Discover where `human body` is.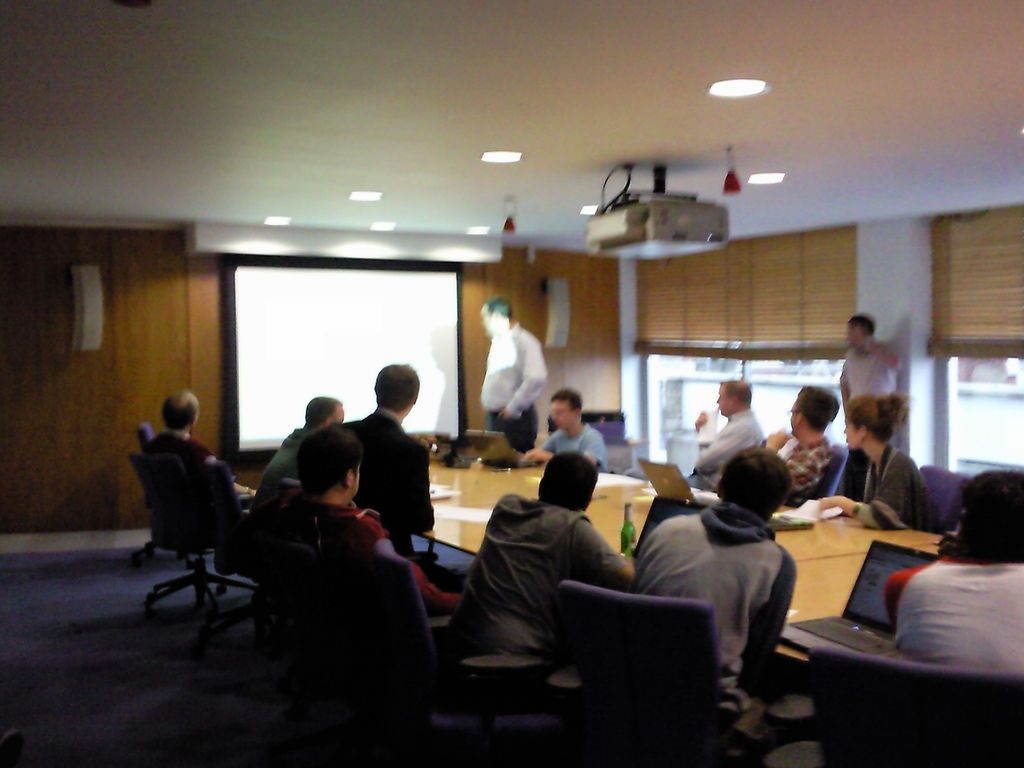
Discovered at left=637, top=500, right=798, bottom=767.
